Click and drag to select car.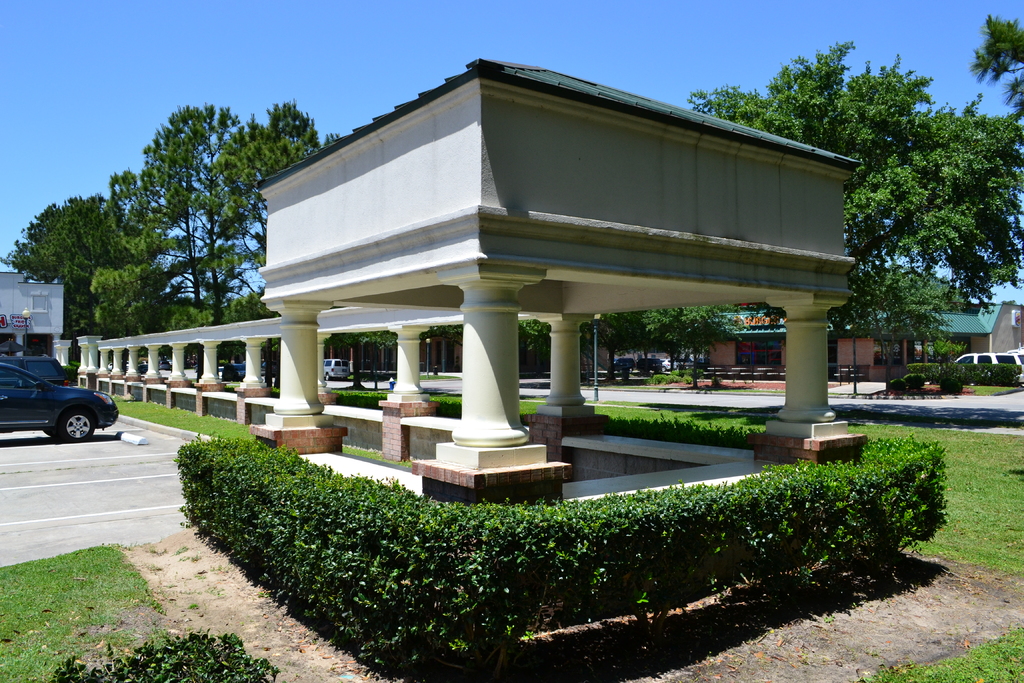
Selection: (left=661, top=357, right=689, bottom=370).
